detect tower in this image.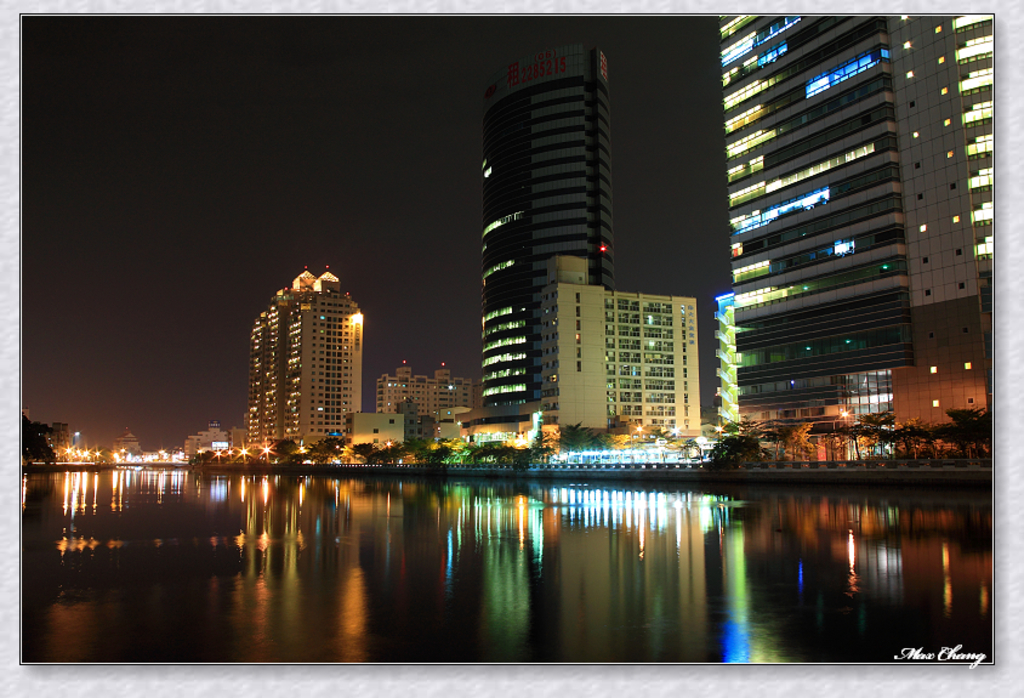
Detection: [x1=716, y1=15, x2=986, y2=467].
